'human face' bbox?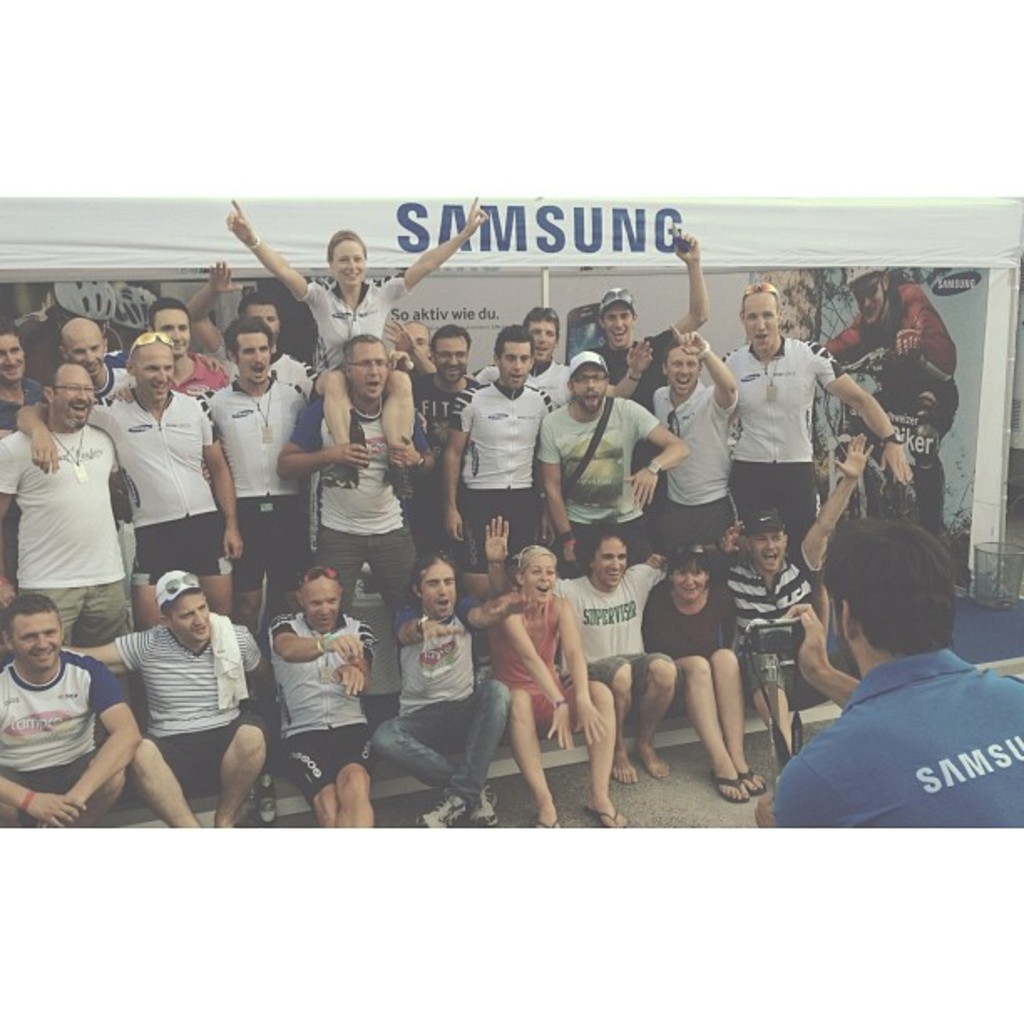
<bbox>525, 321, 556, 365</bbox>
